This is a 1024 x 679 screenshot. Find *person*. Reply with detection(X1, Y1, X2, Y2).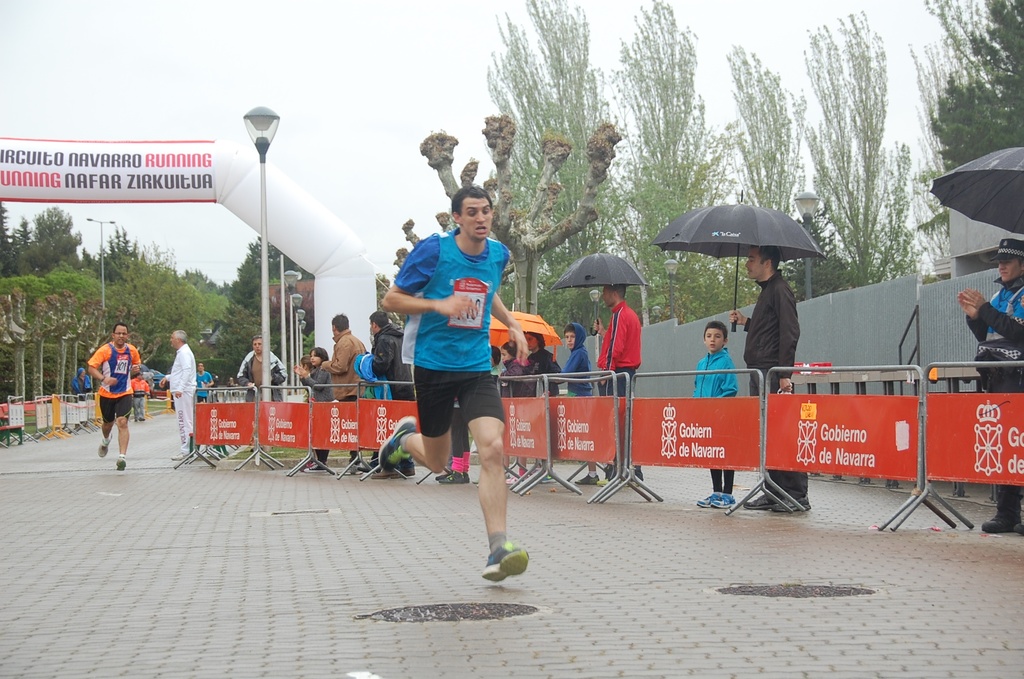
detection(199, 362, 214, 401).
